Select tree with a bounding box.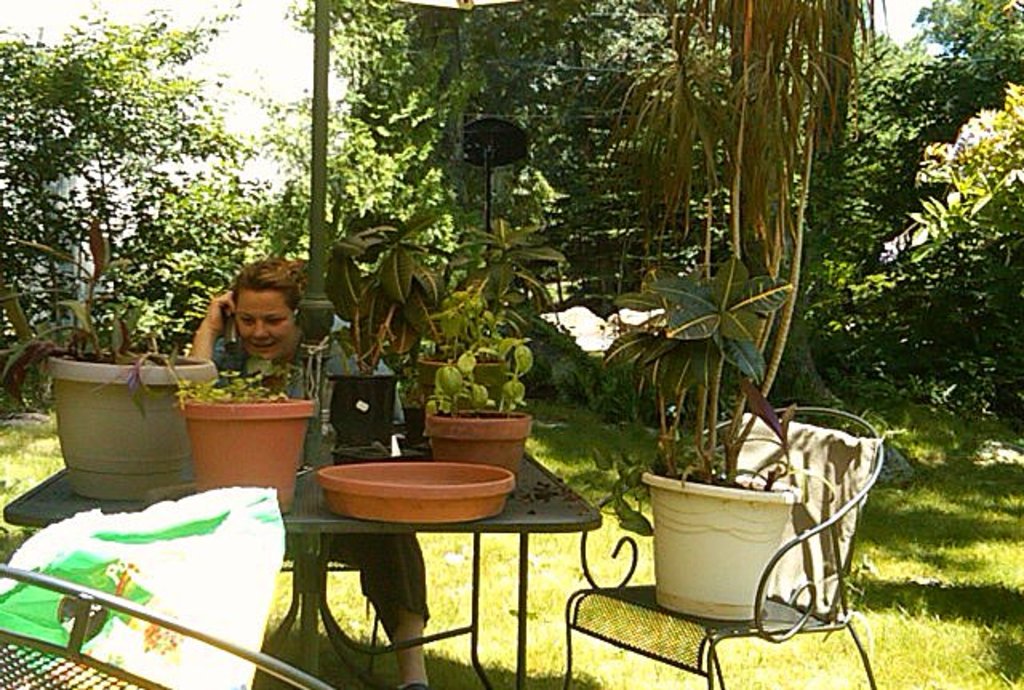
region(312, 0, 675, 306).
